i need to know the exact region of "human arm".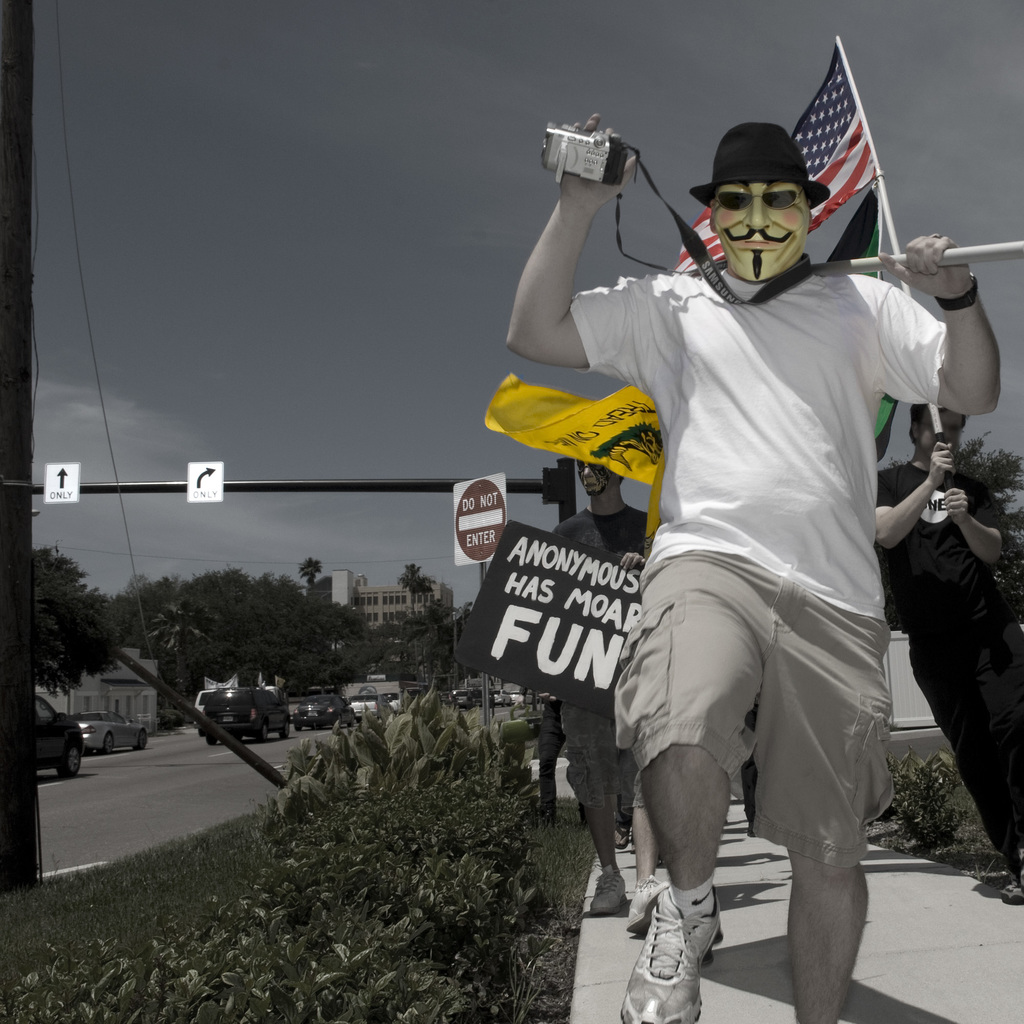
Region: pyautogui.locateOnScreen(619, 550, 644, 574).
